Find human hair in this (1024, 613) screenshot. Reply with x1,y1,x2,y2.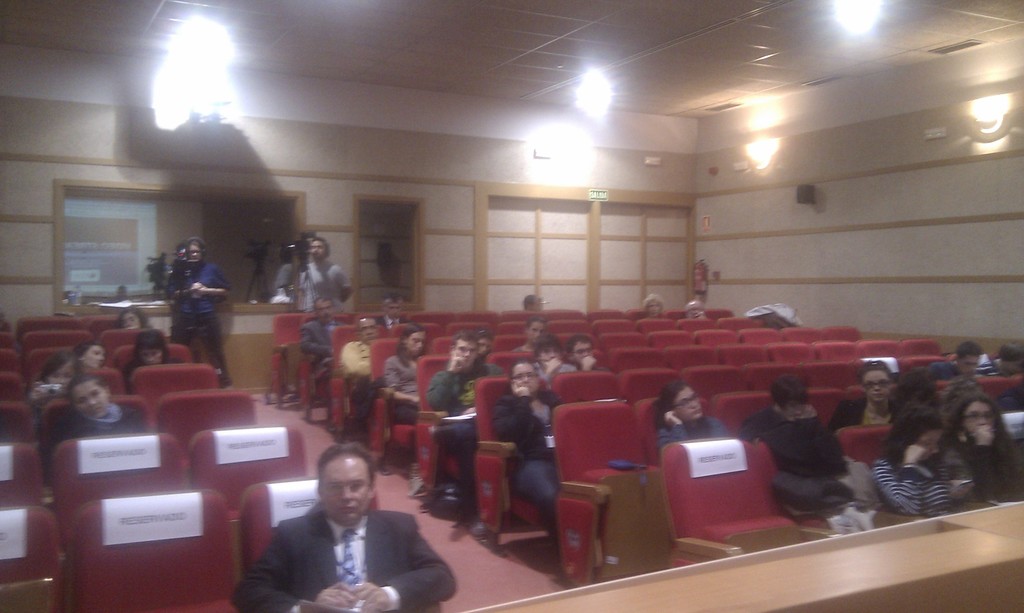
310,237,330,253.
